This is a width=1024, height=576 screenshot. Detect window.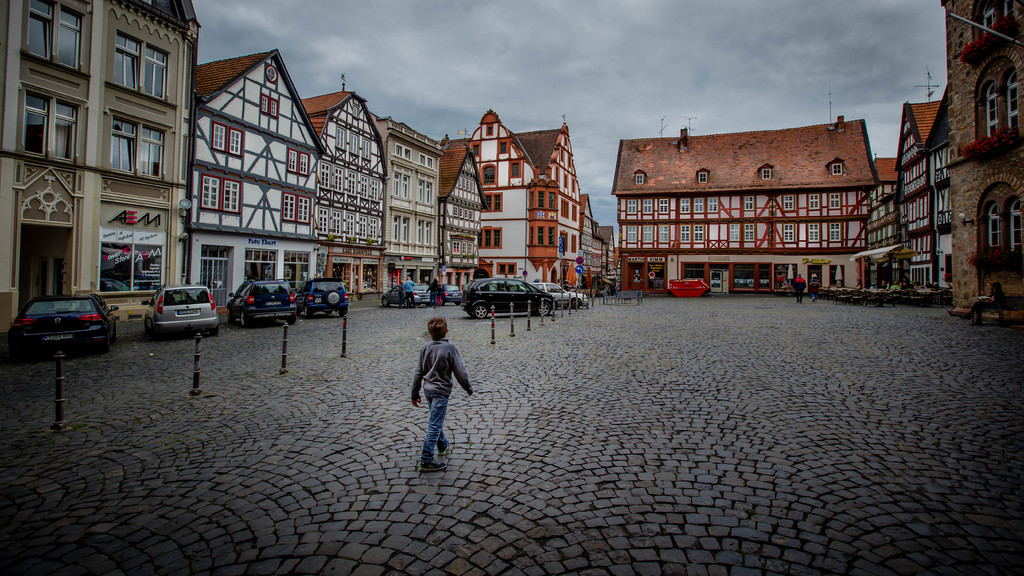
box(19, 72, 74, 158).
